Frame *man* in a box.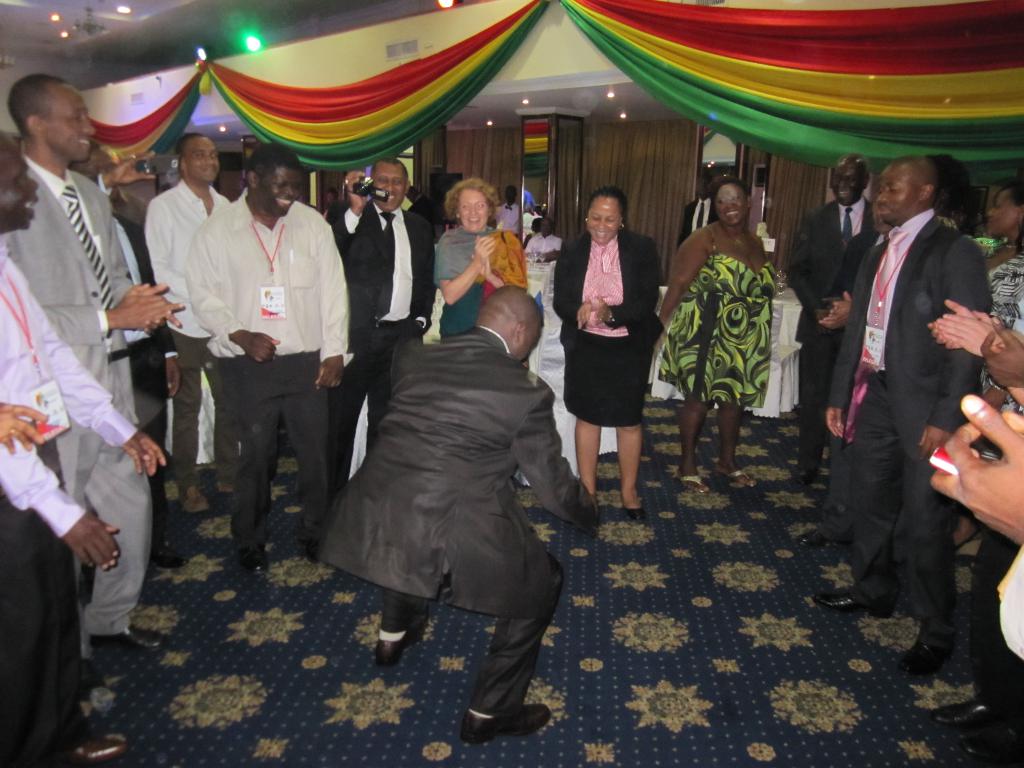
rect(781, 149, 888, 476).
